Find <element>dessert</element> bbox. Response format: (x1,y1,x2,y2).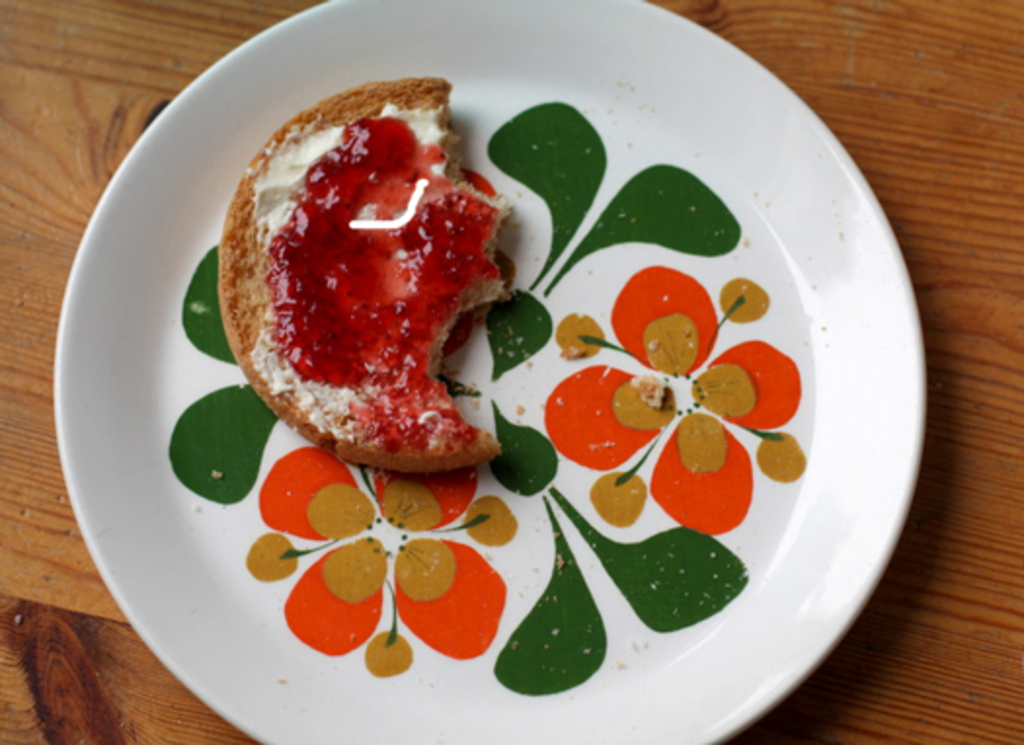
(203,88,542,470).
